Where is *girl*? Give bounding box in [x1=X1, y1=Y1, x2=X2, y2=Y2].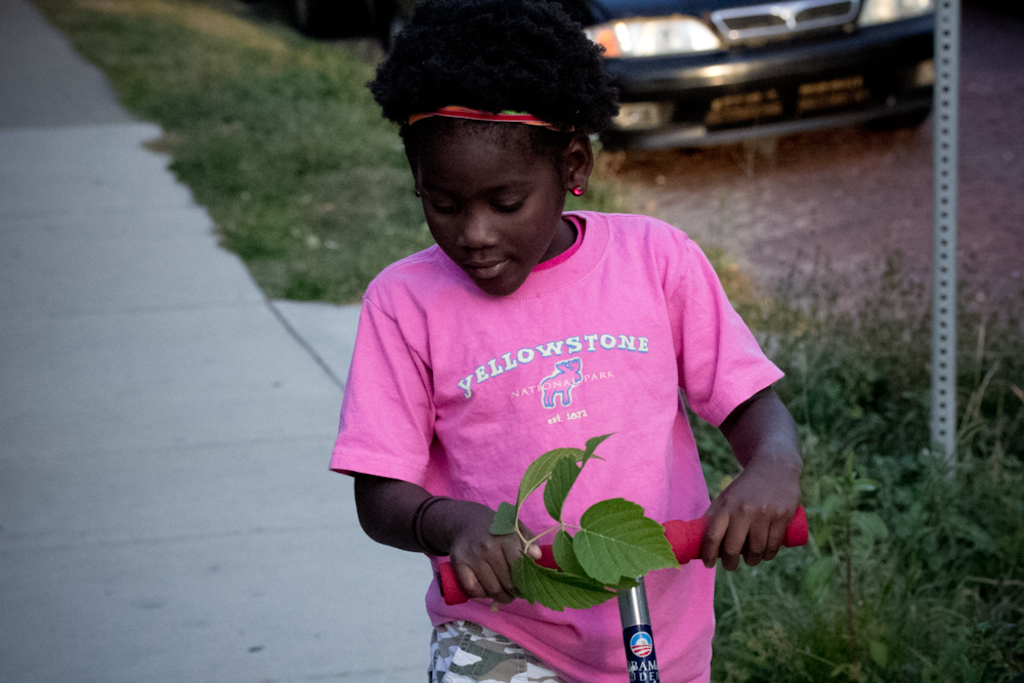
[x1=328, y1=0, x2=800, y2=682].
